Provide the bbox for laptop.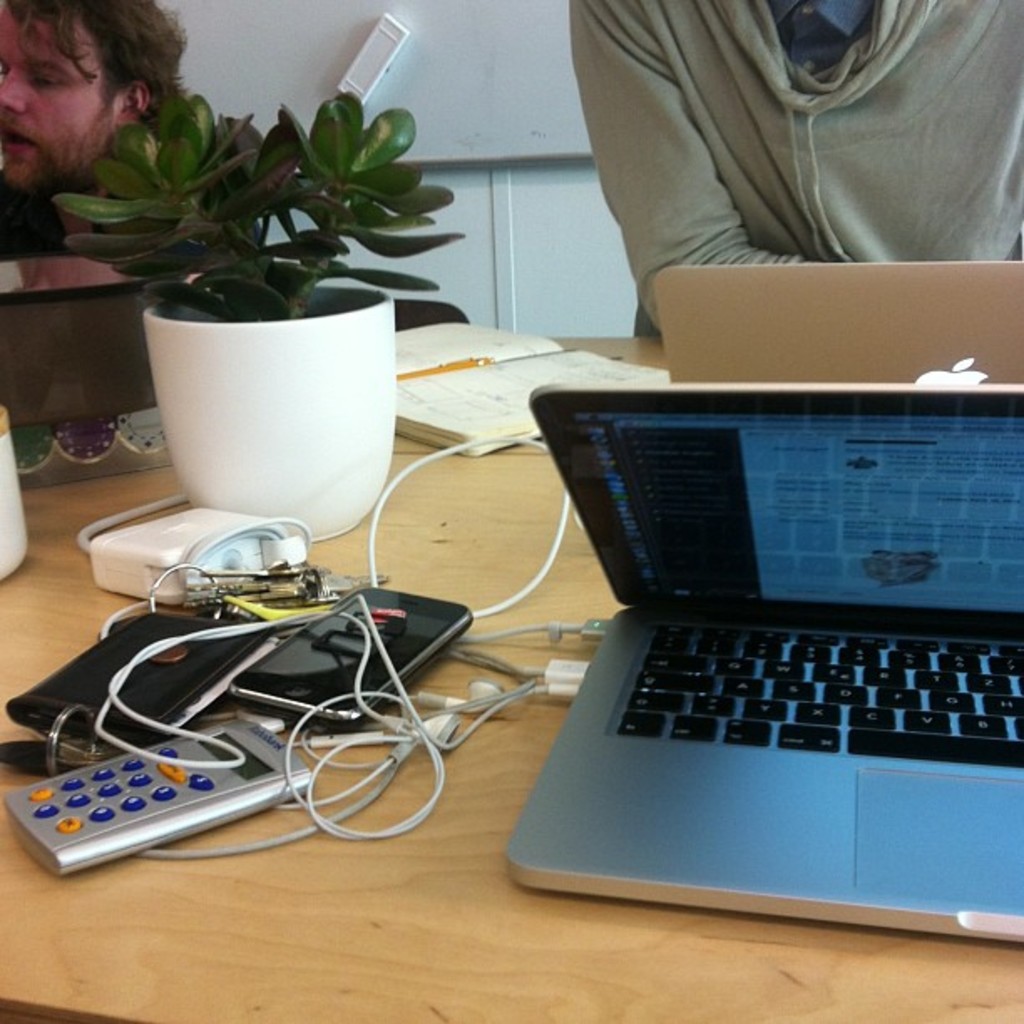
left=502, top=355, right=1023, bottom=925.
